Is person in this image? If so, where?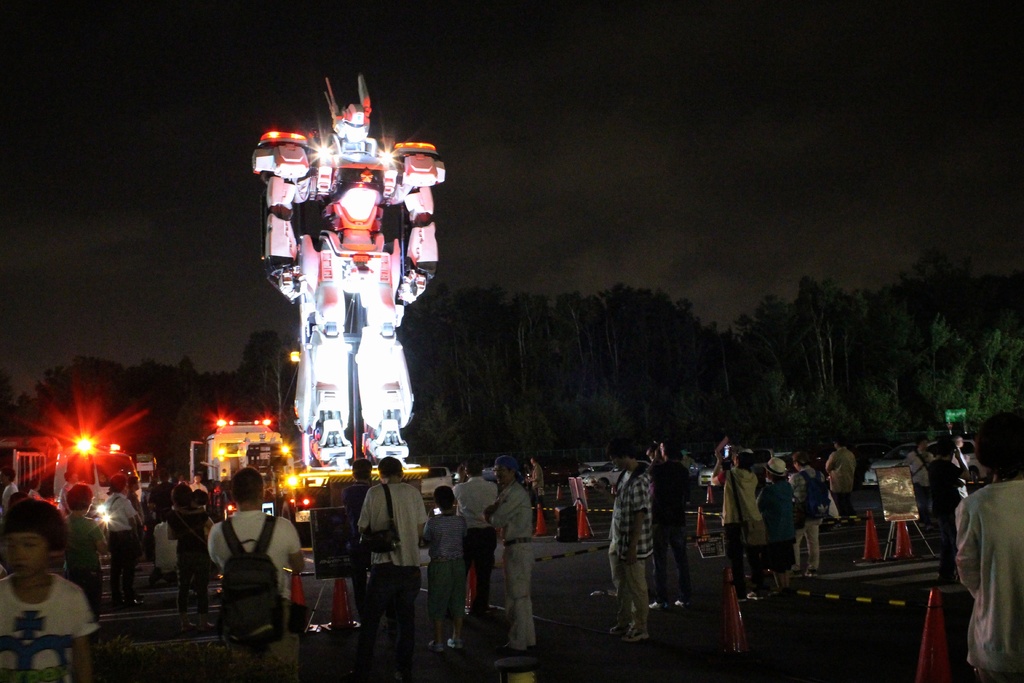
Yes, at [483,452,538,651].
